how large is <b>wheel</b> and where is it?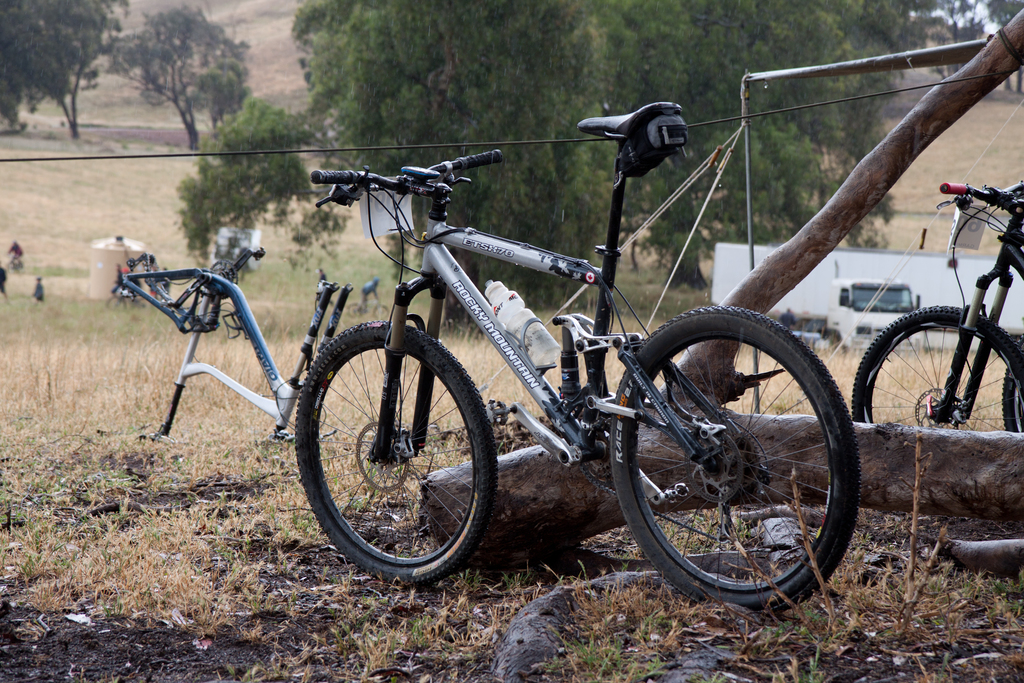
Bounding box: {"left": 294, "top": 320, "right": 496, "bottom": 589}.
